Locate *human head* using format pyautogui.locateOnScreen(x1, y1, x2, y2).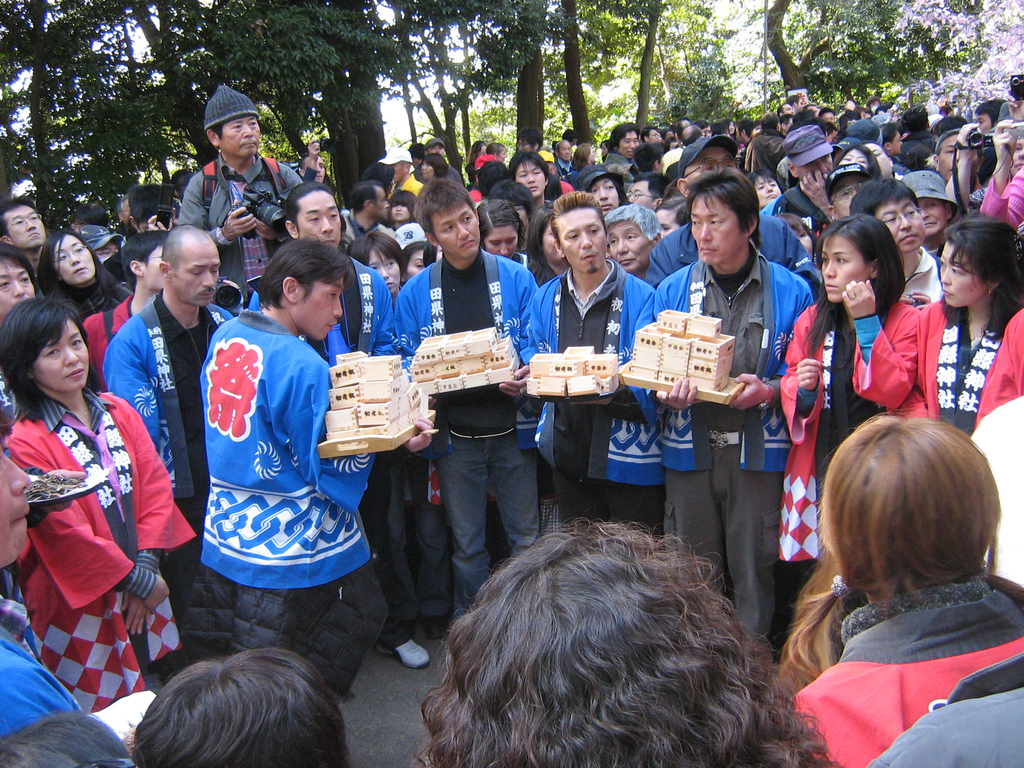
pyautogui.locateOnScreen(201, 85, 263, 163).
